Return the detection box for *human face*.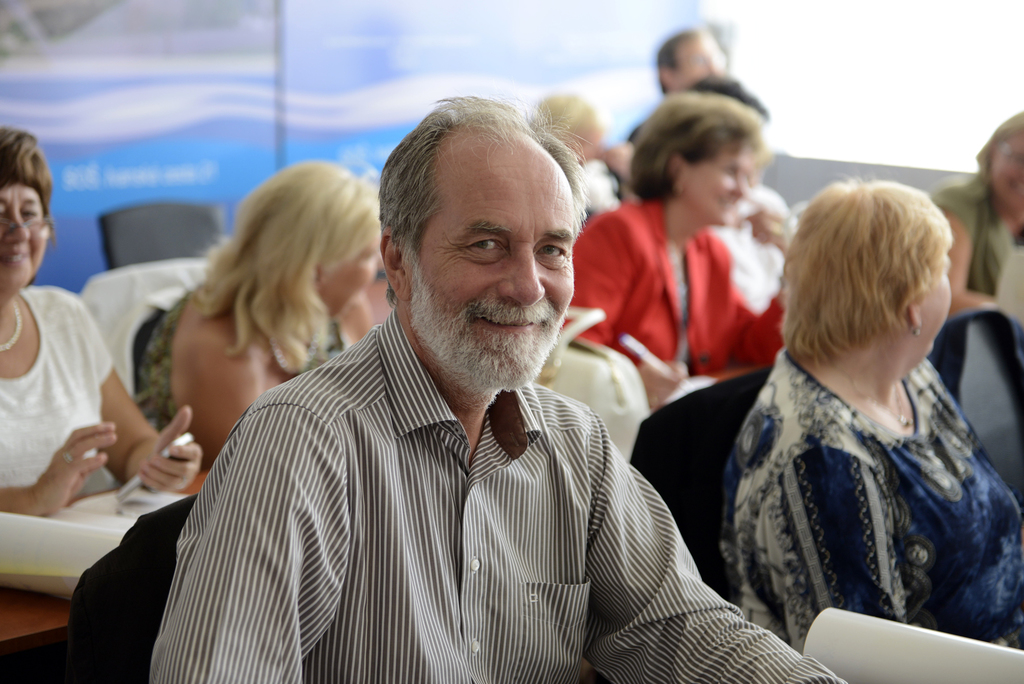
x1=0, y1=184, x2=49, y2=292.
